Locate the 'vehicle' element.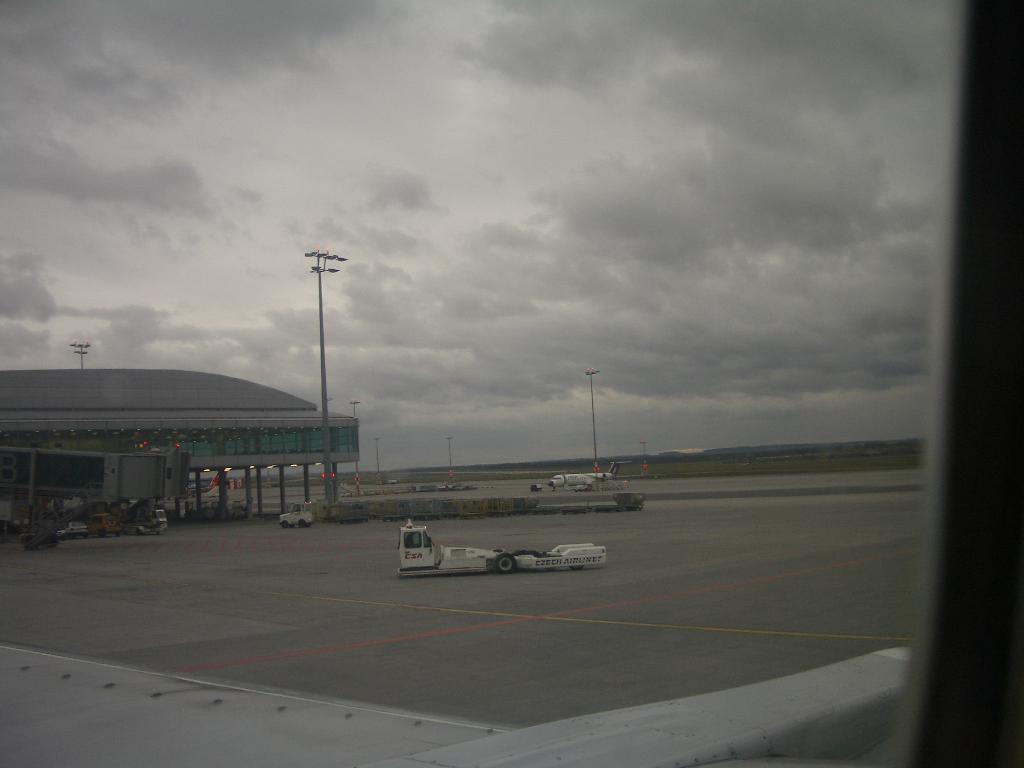
Element bbox: bbox=(278, 501, 316, 527).
